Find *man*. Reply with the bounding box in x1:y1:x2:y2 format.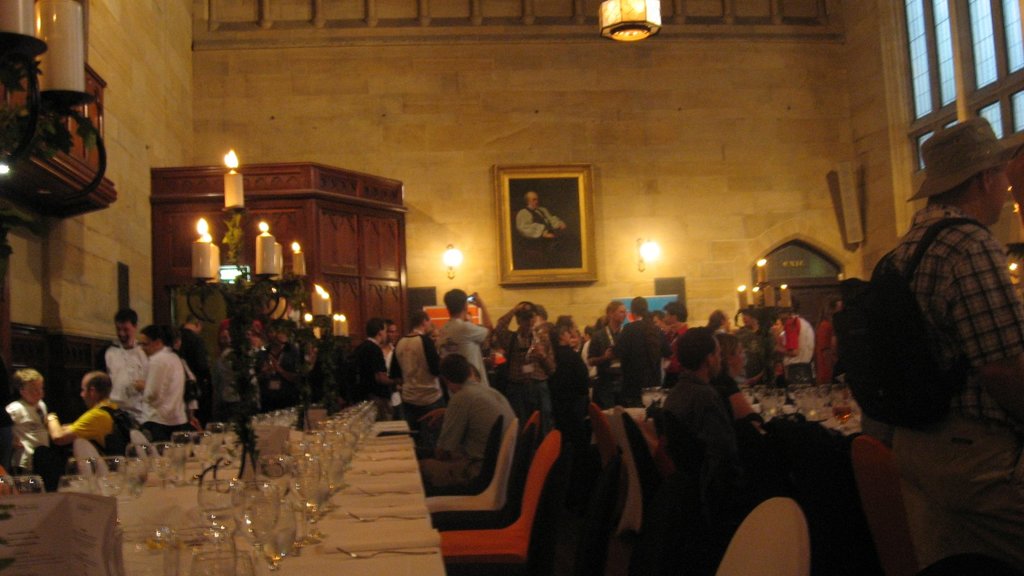
657:328:760:529.
